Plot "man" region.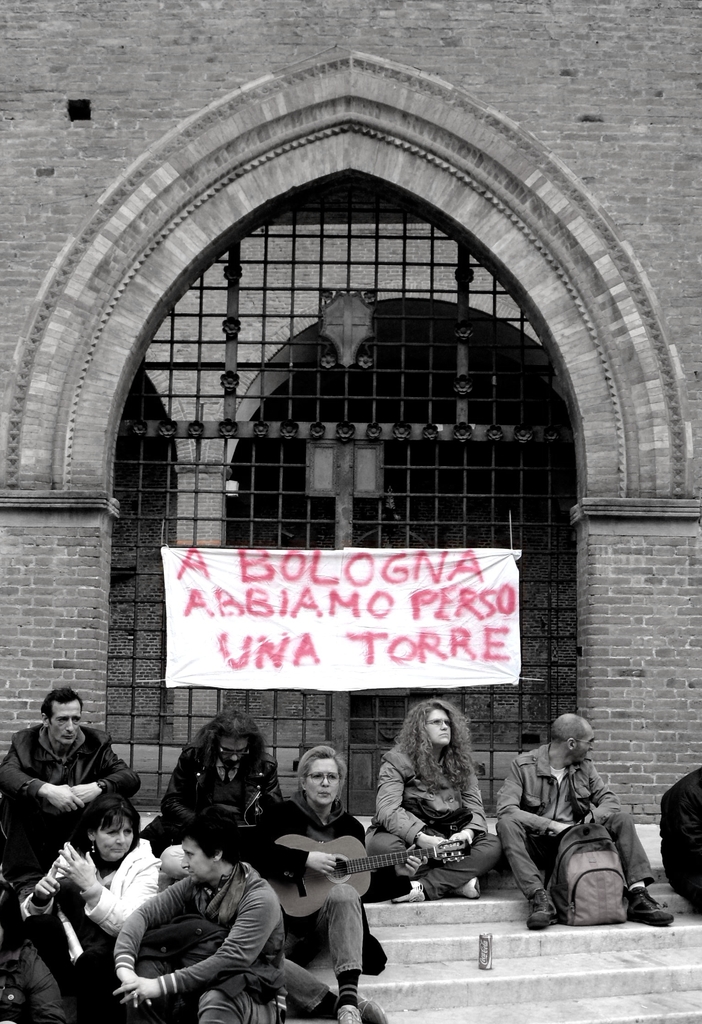
Plotted at select_region(494, 712, 669, 933).
